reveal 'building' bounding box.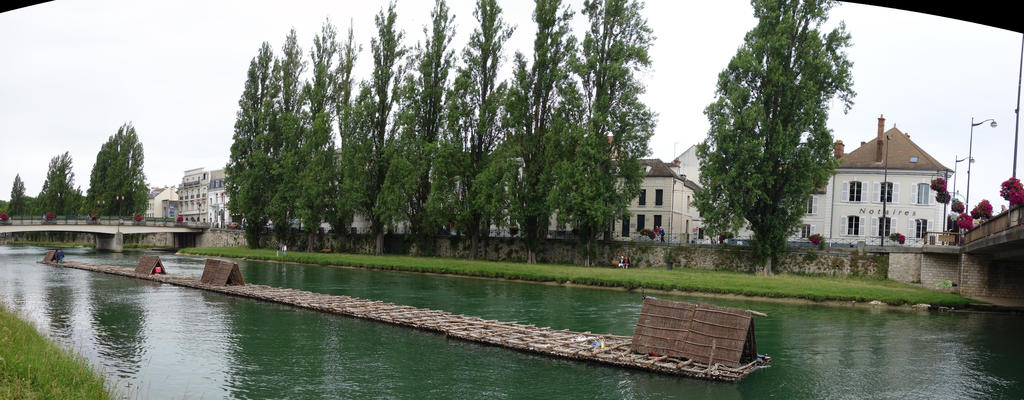
Revealed: <bbox>147, 185, 177, 222</bbox>.
